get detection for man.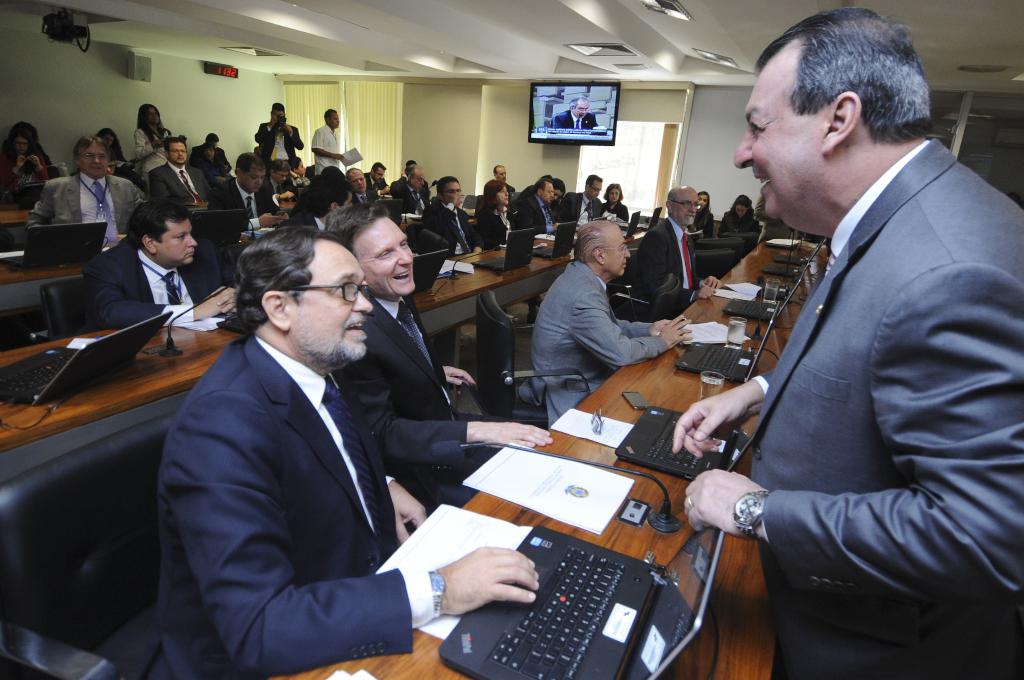
Detection: x1=252 y1=99 x2=303 y2=166.
